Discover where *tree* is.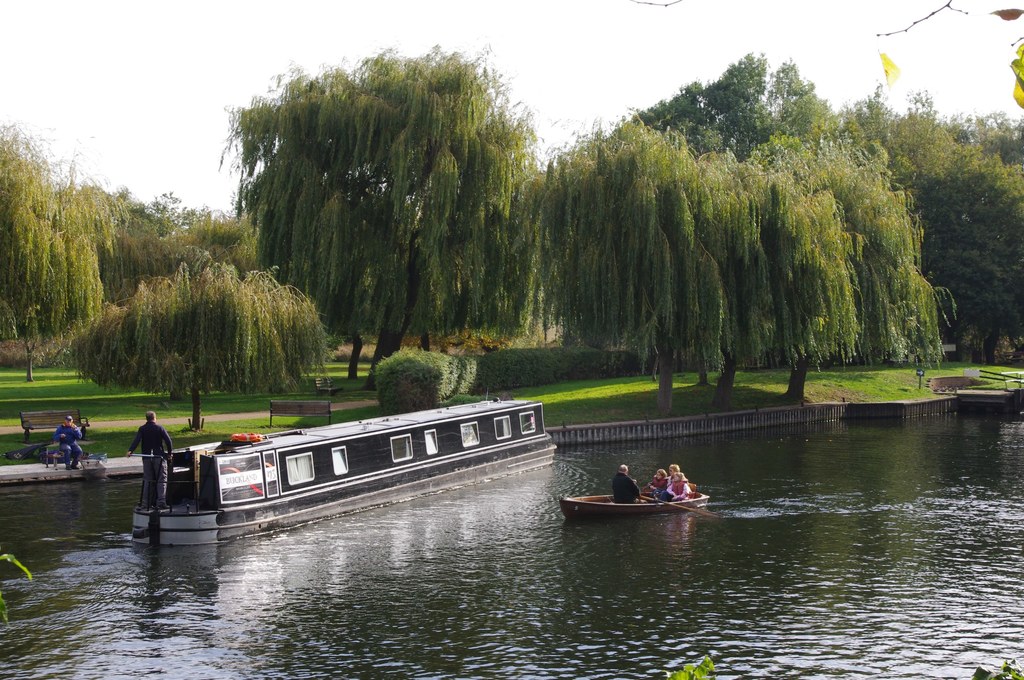
Discovered at [204, 61, 538, 368].
